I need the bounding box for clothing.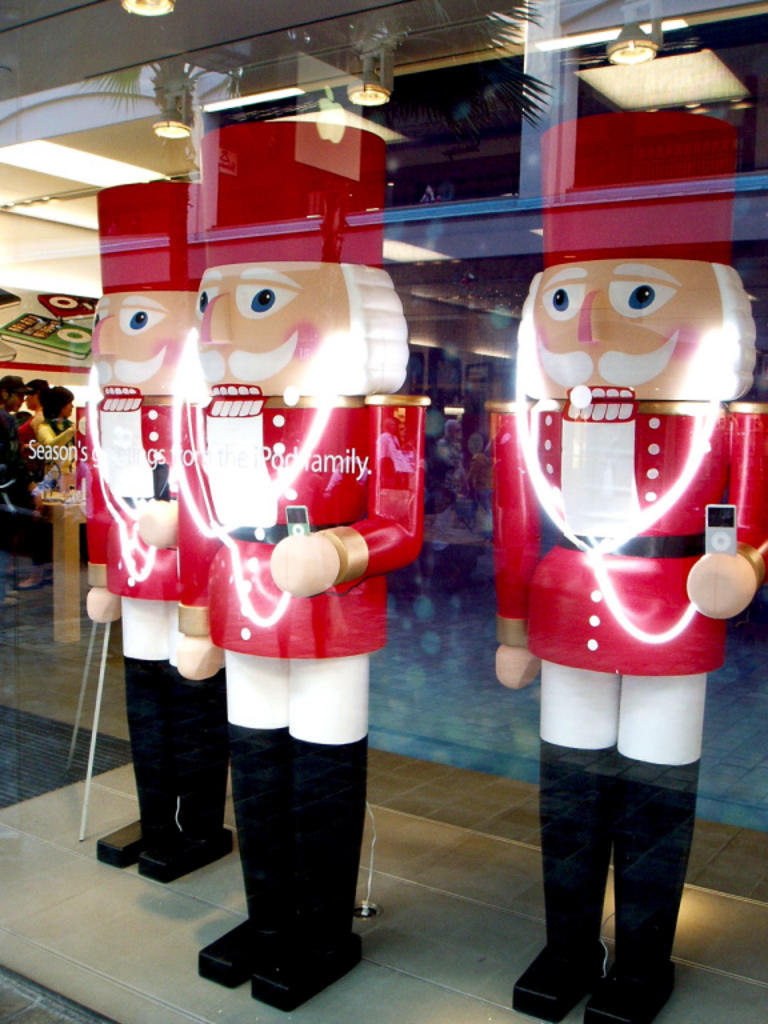
Here it is: left=0, top=404, right=25, bottom=503.
